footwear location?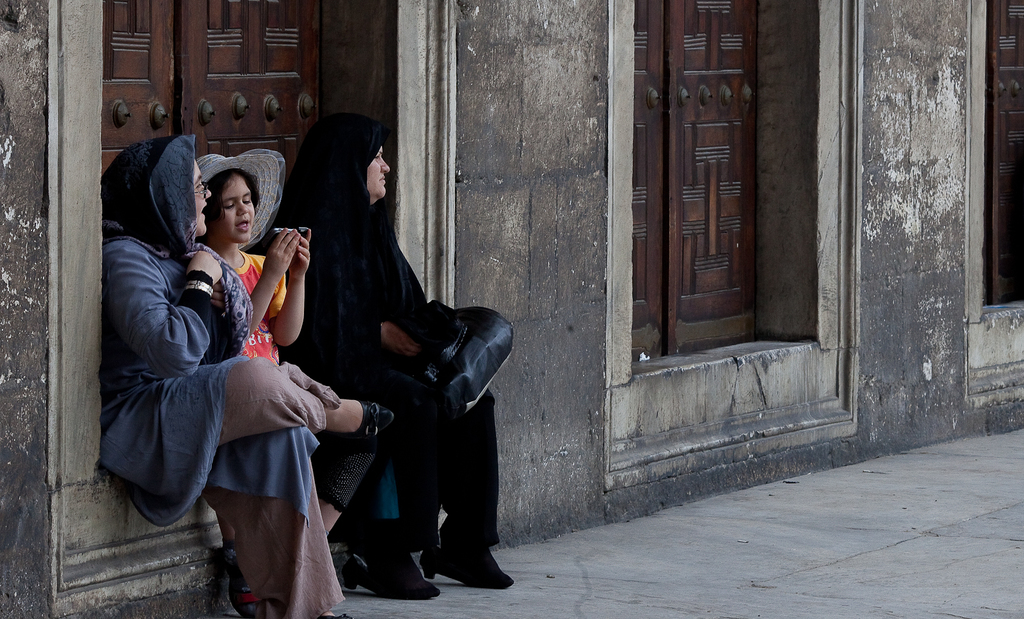
rect(214, 536, 267, 618)
